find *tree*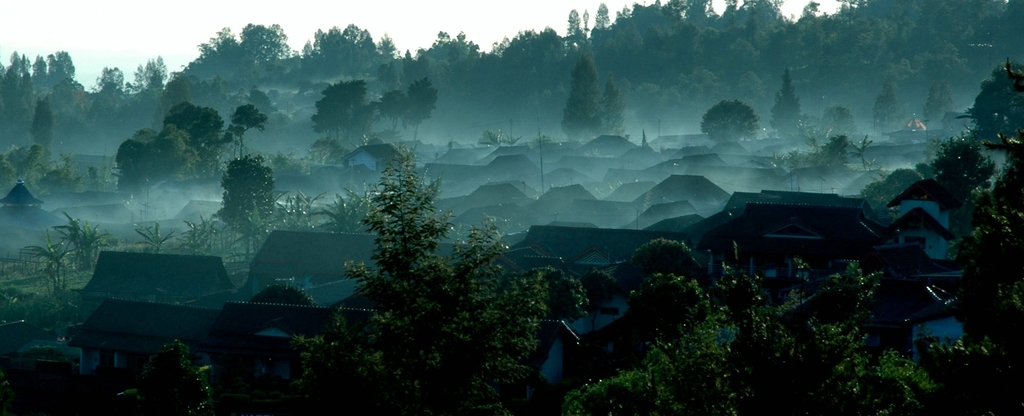
<box>177,215,209,255</box>
